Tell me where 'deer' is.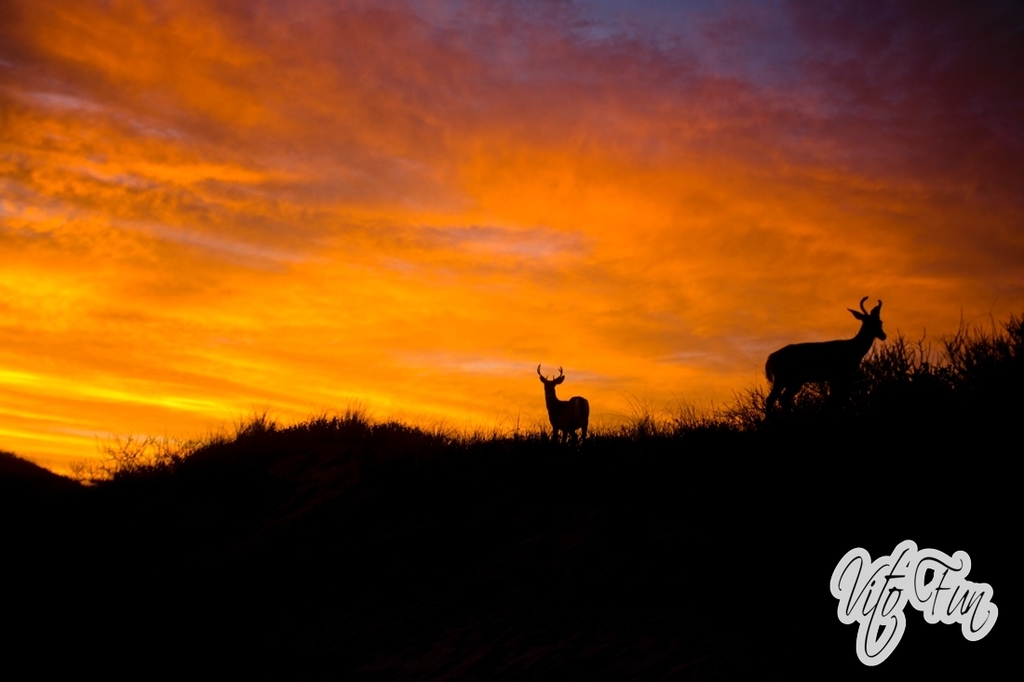
'deer' is at region(535, 367, 590, 435).
